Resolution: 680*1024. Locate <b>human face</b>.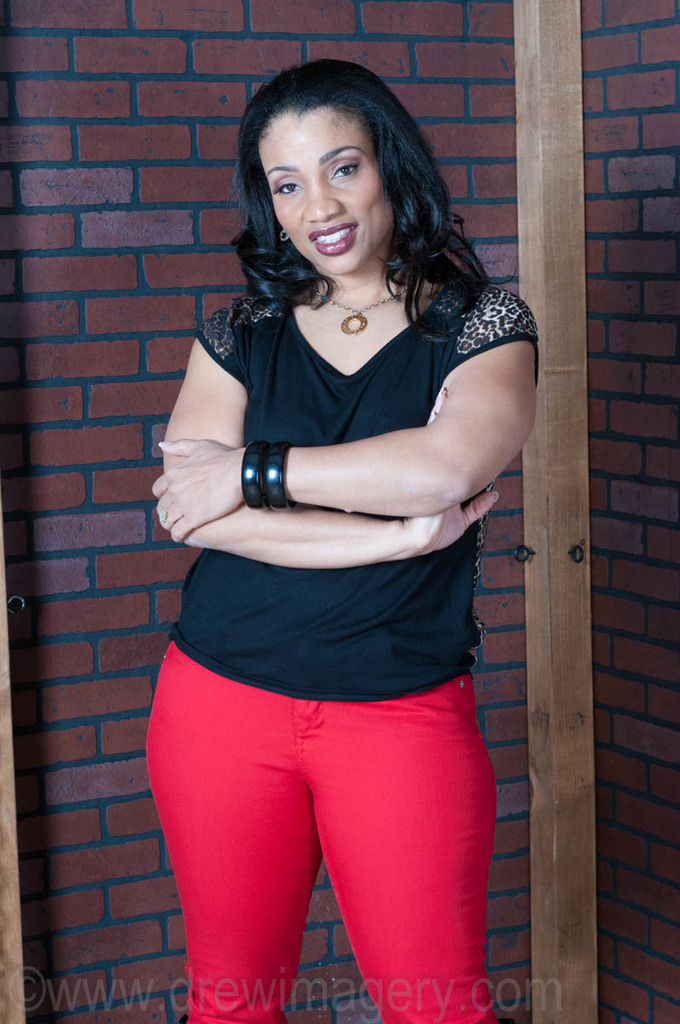
bbox=[252, 103, 397, 276].
